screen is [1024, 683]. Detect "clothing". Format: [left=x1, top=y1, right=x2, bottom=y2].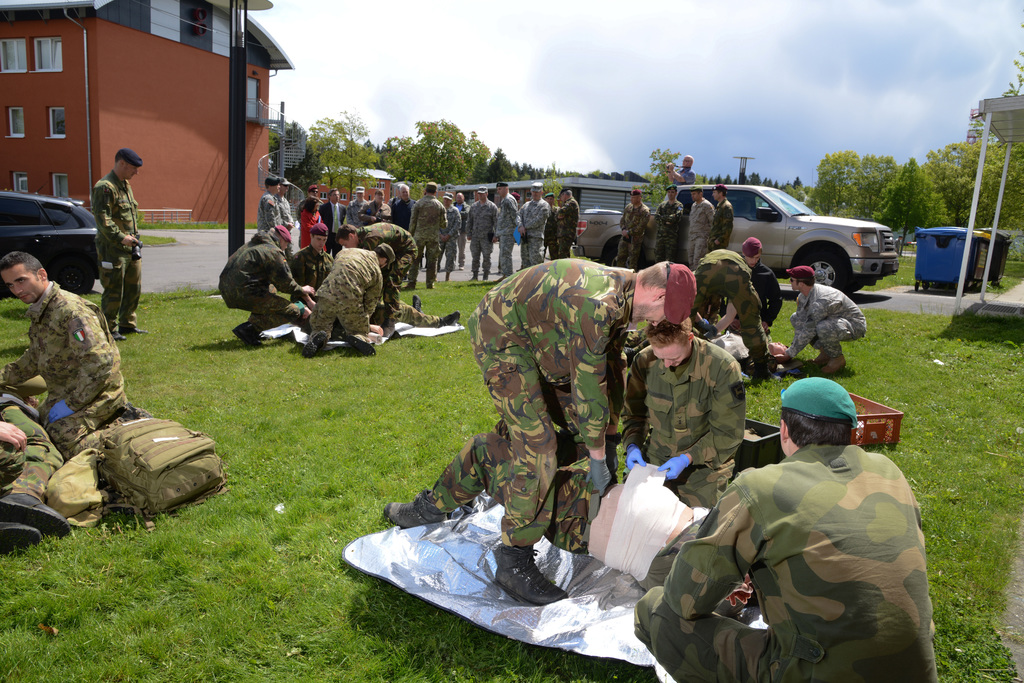
[left=292, top=241, right=331, bottom=317].
